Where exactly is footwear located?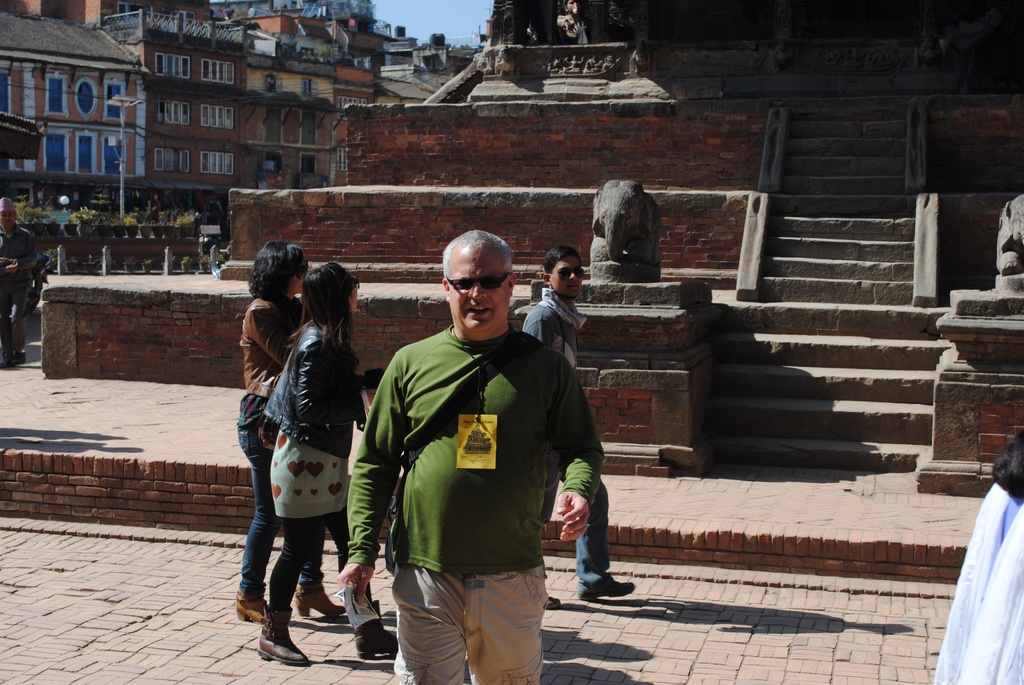
Its bounding box is locate(548, 594, 560, 613).
